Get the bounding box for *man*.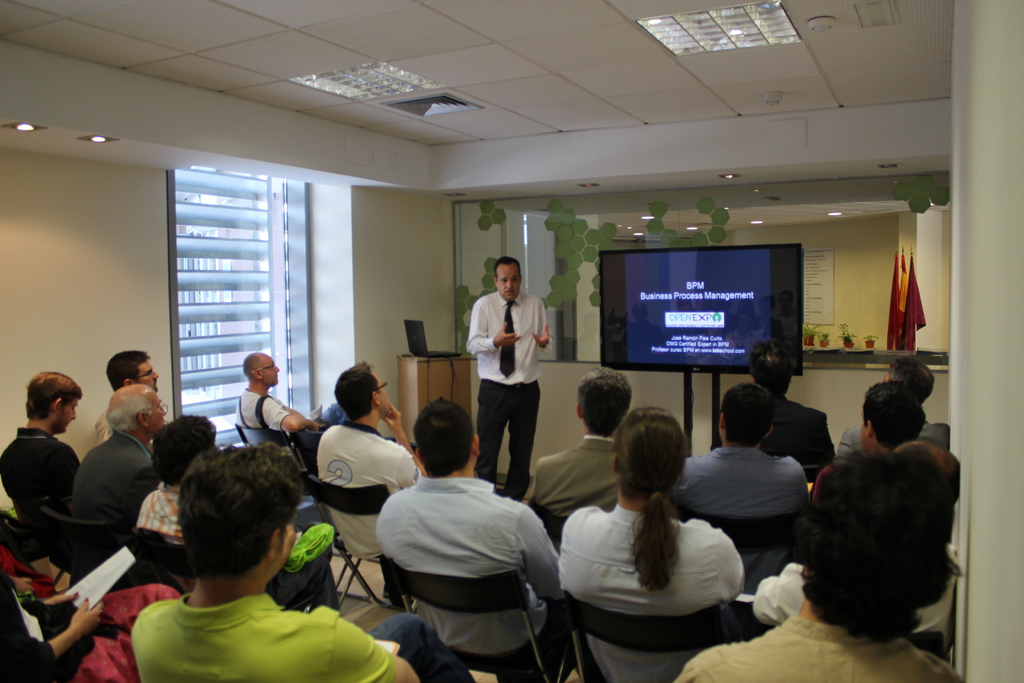
rect(65, 381, 169, 539).
